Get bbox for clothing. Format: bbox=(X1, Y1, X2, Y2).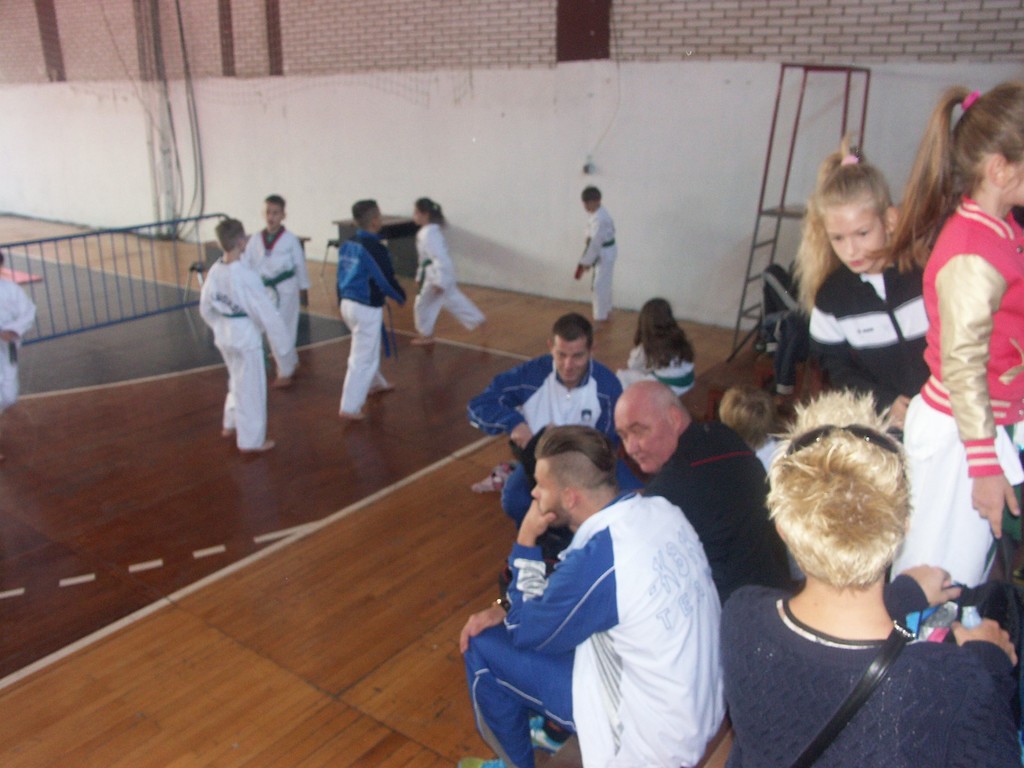
bbox=(466, 354, 647, 507).
